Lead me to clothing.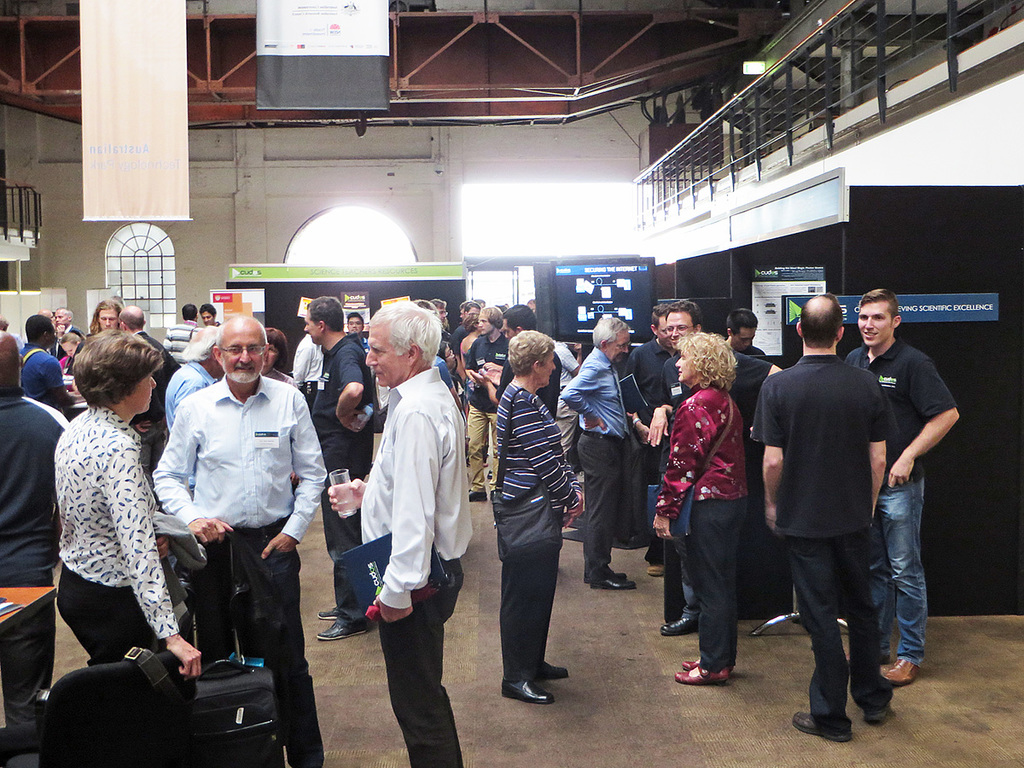
Lead to left=288, top=335, right=326, bottom=406.
